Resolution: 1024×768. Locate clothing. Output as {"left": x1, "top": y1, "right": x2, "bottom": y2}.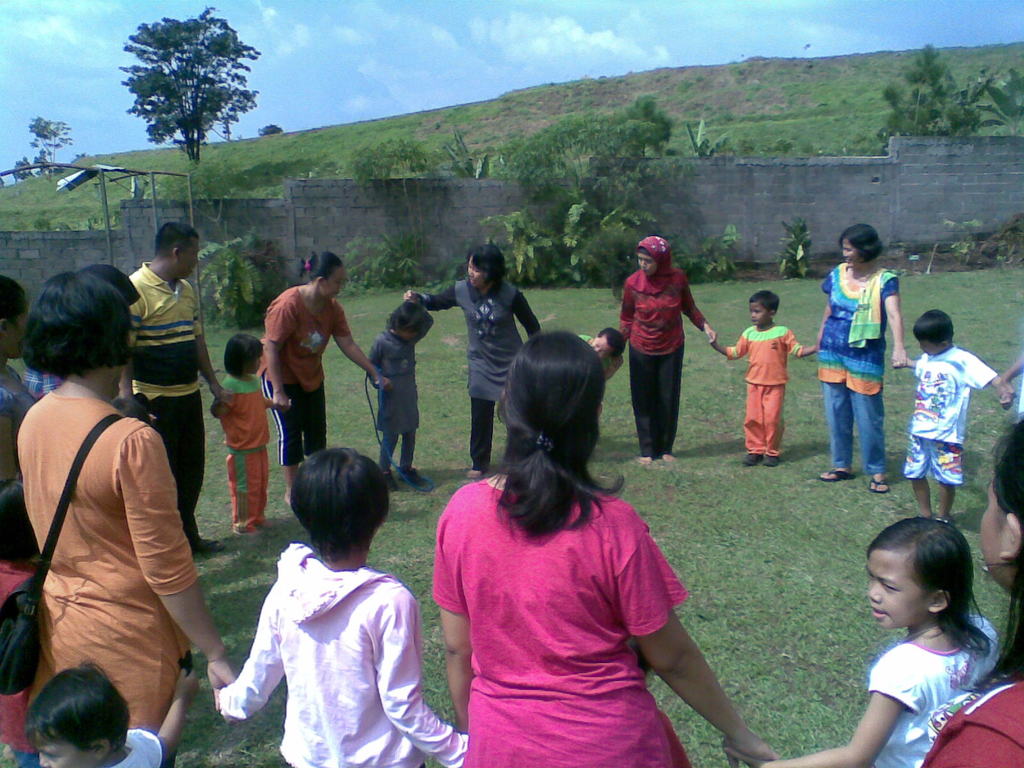
{"left": 212, "top": 372, "right": 272, "bottom": 527}.
